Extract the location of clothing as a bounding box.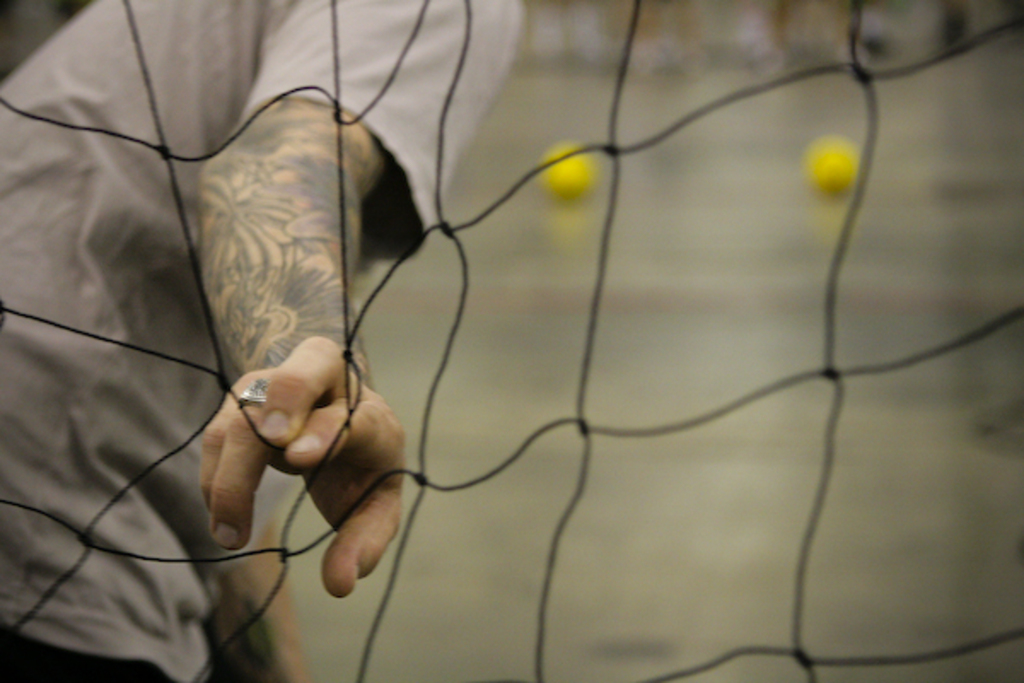
box=[0, 0, 527, 681].
